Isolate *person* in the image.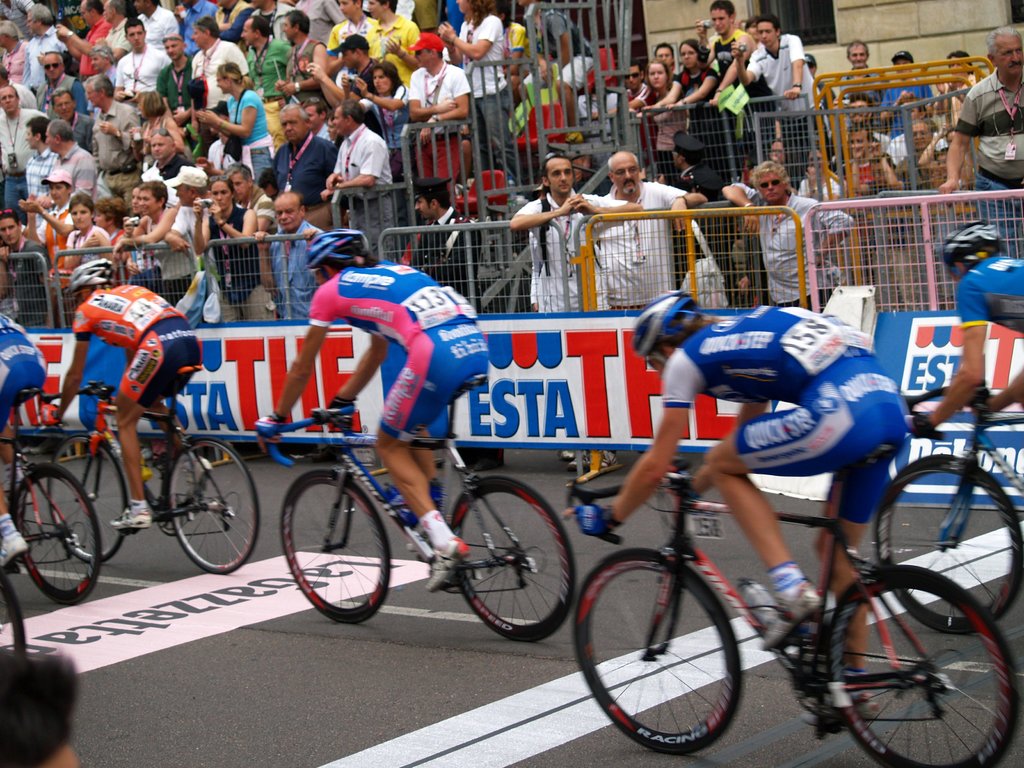
Isolated region: box=[39, 265, 200, 528].
